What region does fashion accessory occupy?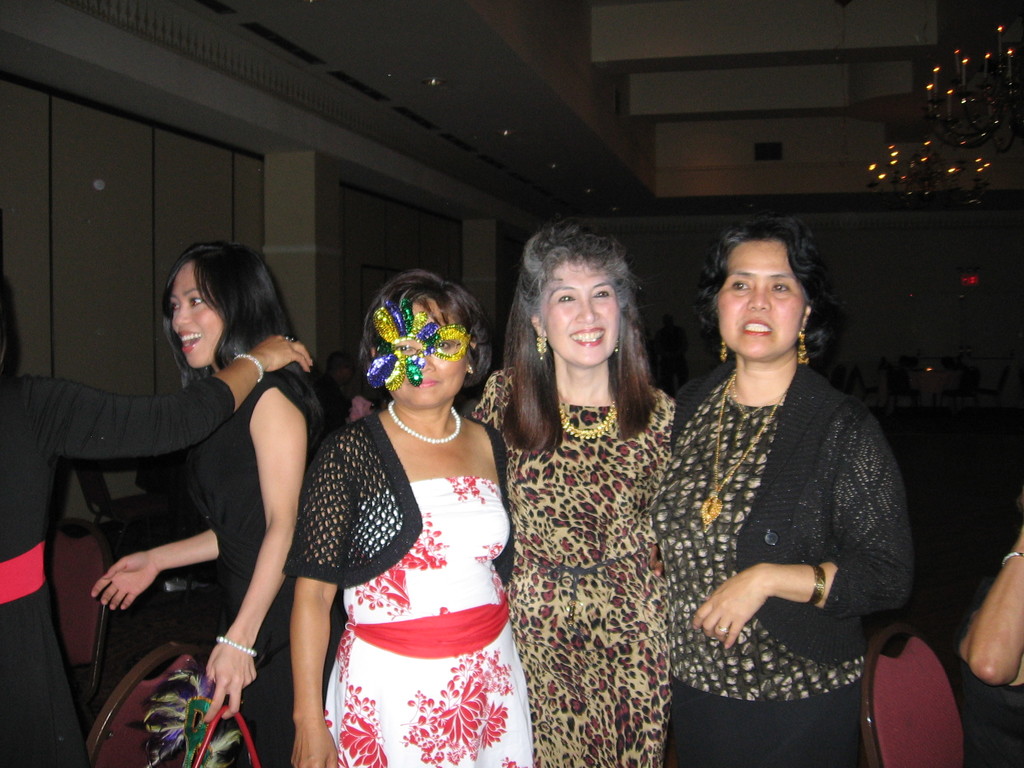
box(614, 344, 620, 352).
